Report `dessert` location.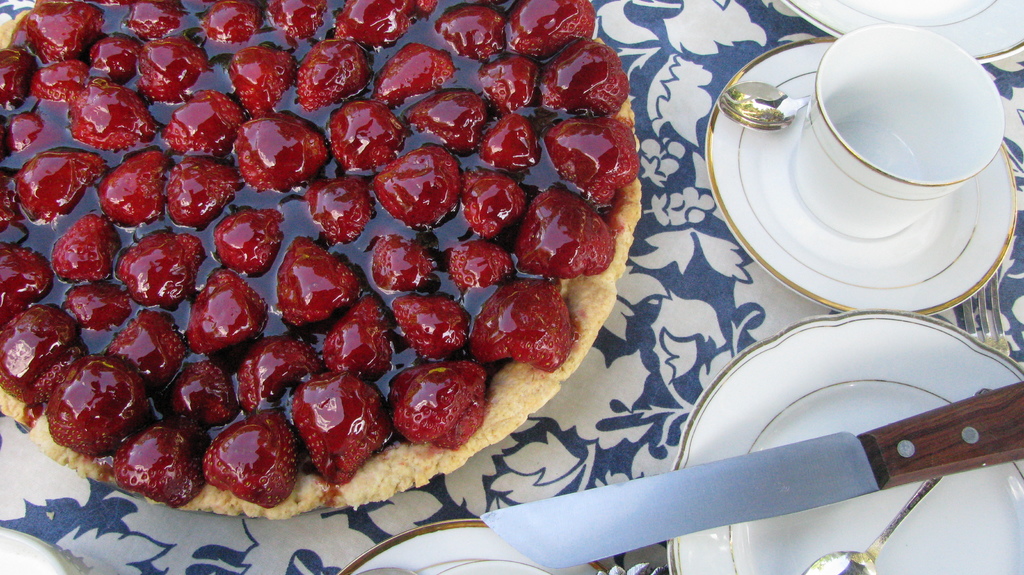
Report: Rect(74, 75, 158, 150).
